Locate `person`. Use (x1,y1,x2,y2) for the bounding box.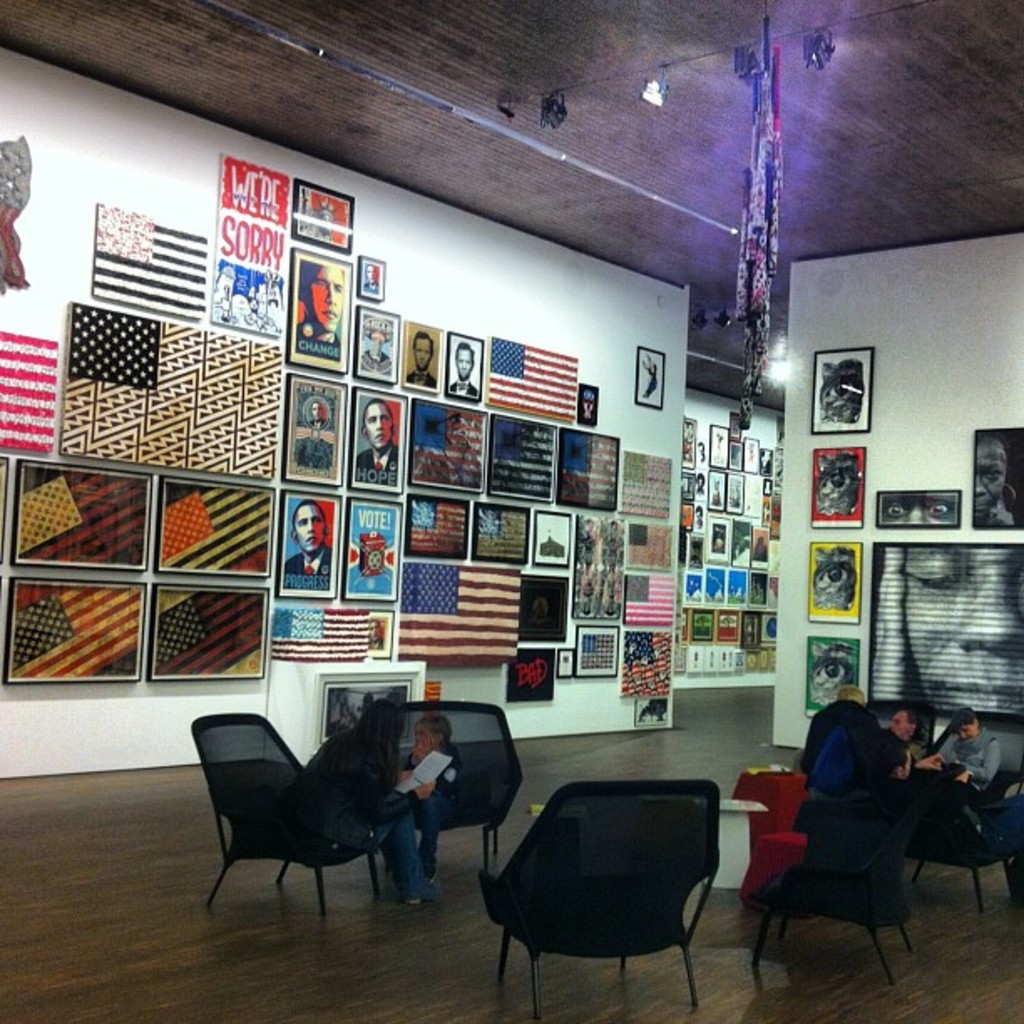
(689,435,708,467).
